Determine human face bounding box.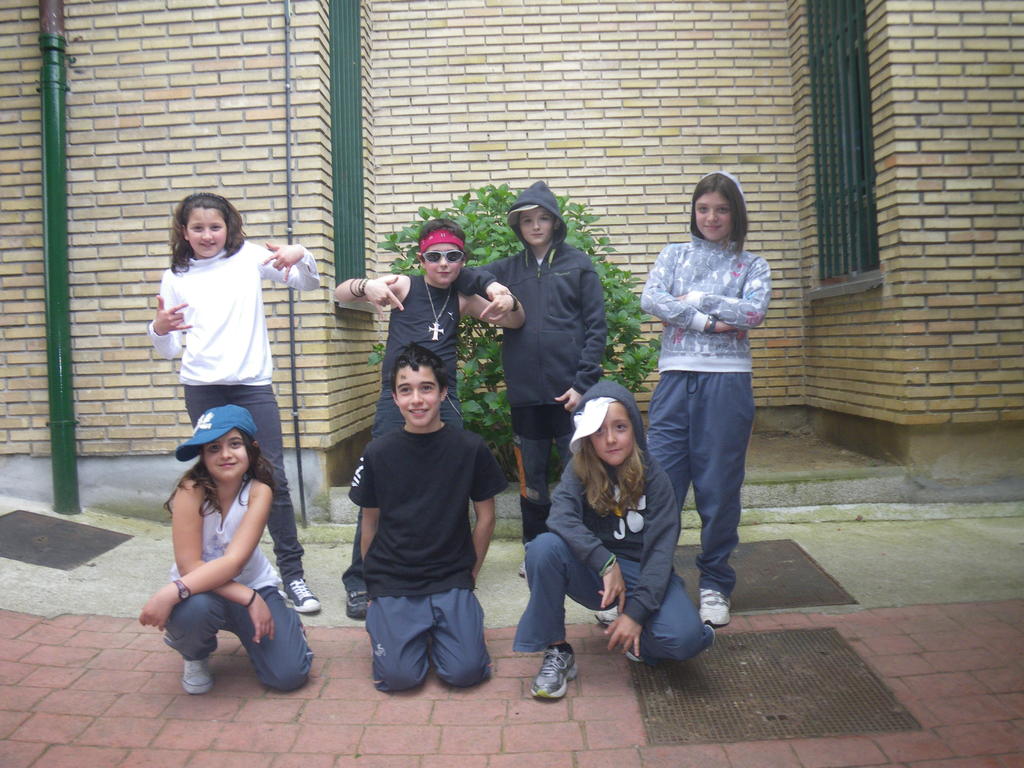
Determined: box(202, 421, 252, 481).
